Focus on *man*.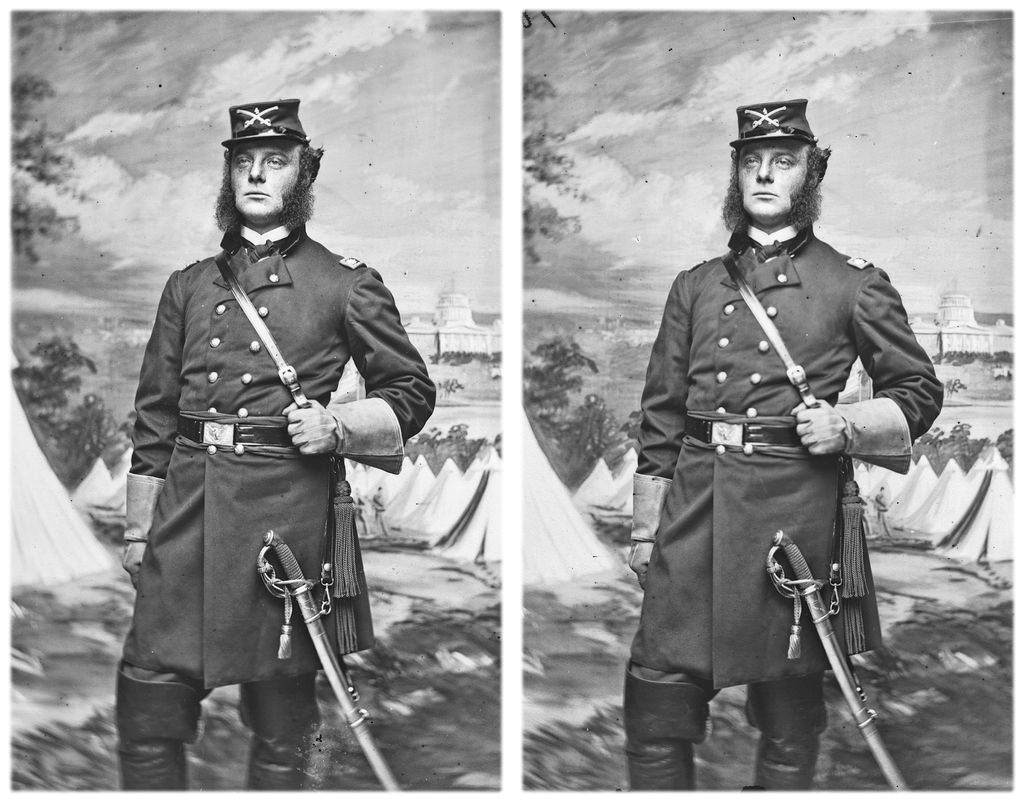
Focused at detection(113, 96, 426, 786).
